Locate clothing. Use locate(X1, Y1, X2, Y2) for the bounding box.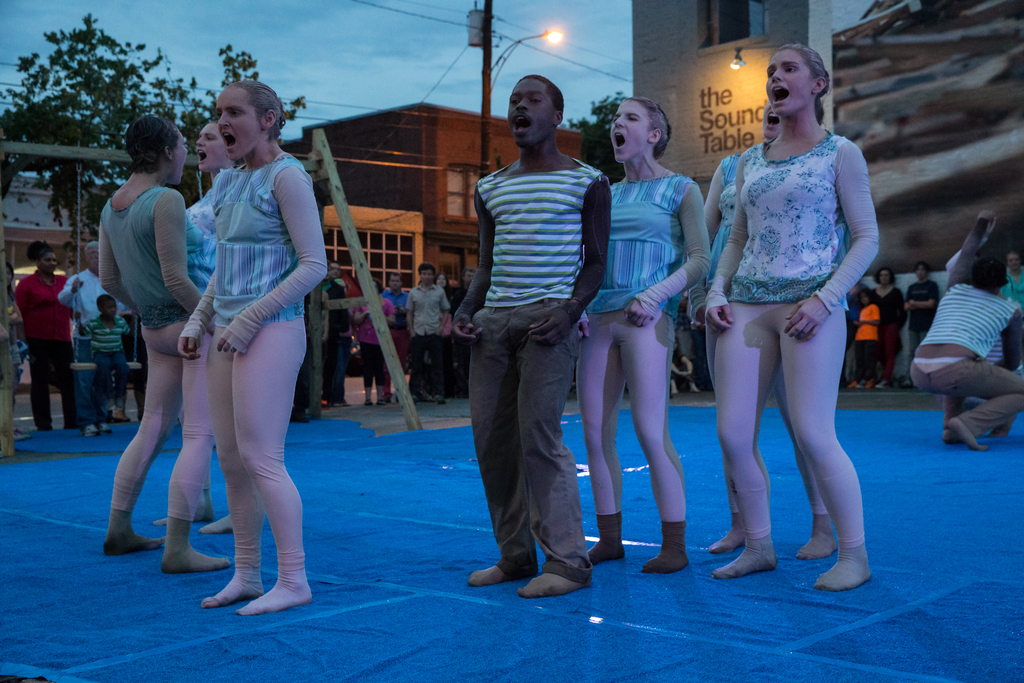
locate(453, 146, 618, 588).
